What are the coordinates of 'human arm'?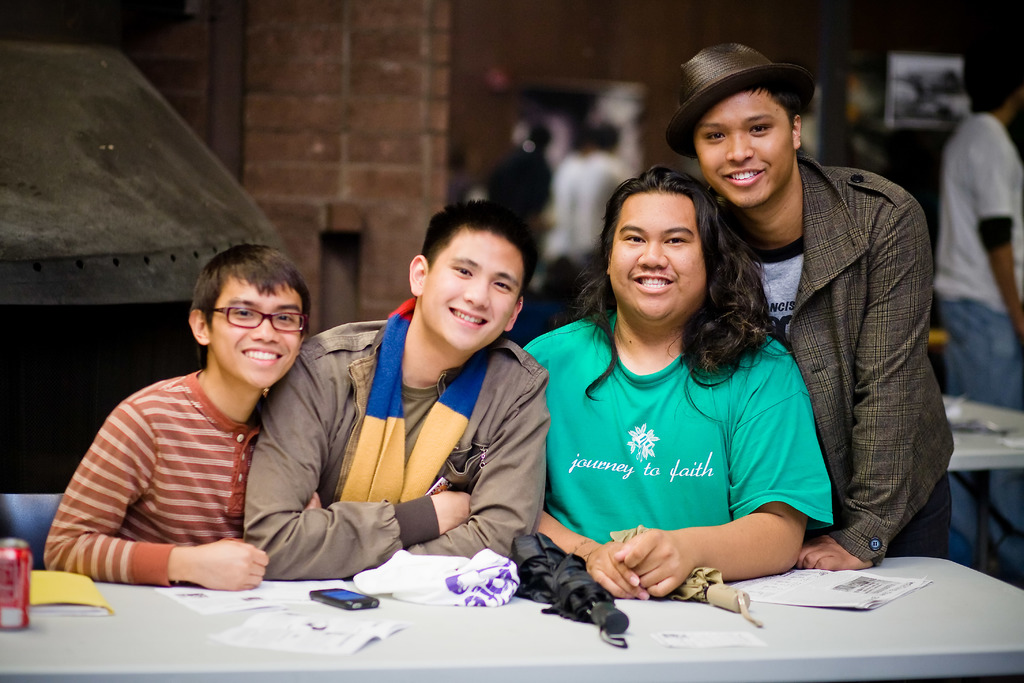
44,398,264,591.
